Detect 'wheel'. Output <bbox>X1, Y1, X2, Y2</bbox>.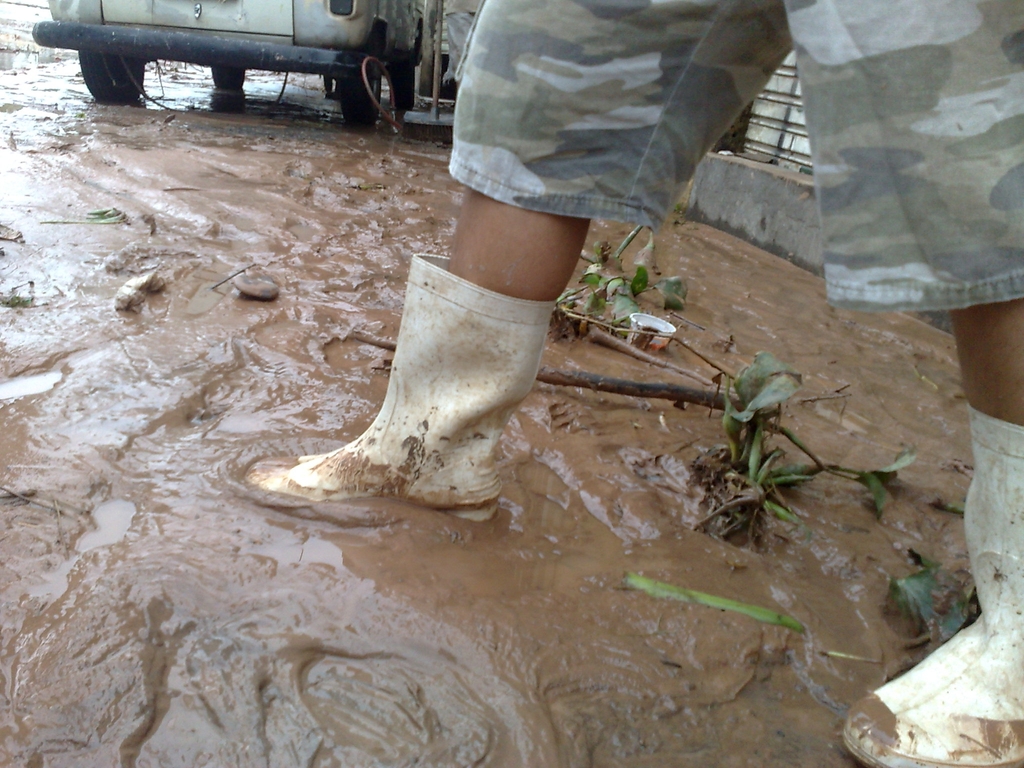
<bbox>388, 35, 415, 110</bbox>.
